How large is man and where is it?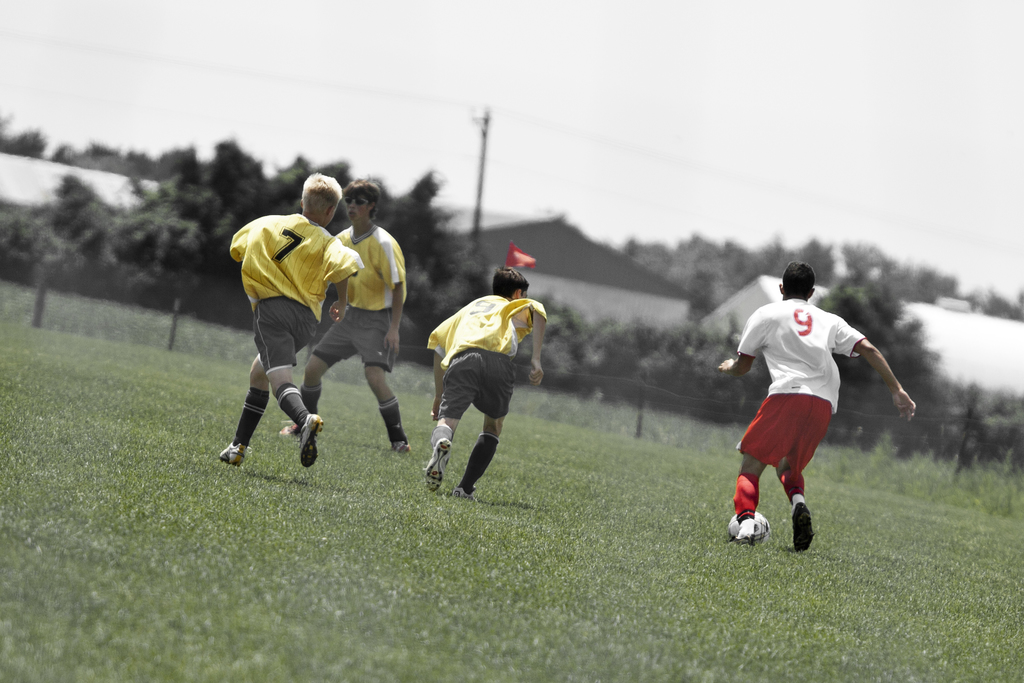
Bounding box: select_region(277, 176, 412, 454).
